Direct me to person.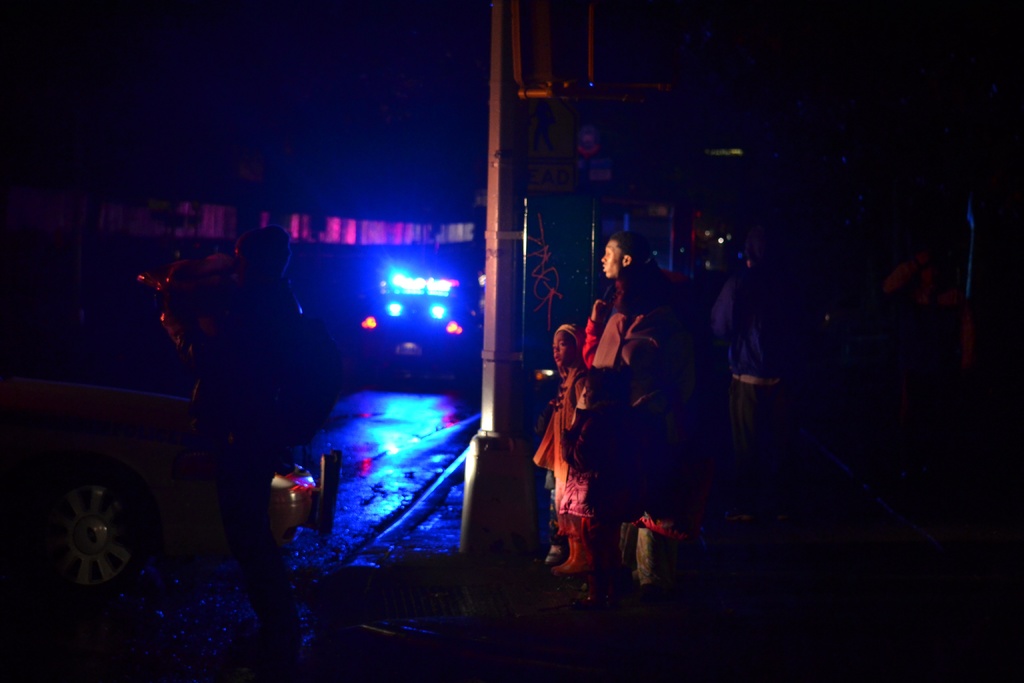
Direction: crop(159, 214, 333, 641).
